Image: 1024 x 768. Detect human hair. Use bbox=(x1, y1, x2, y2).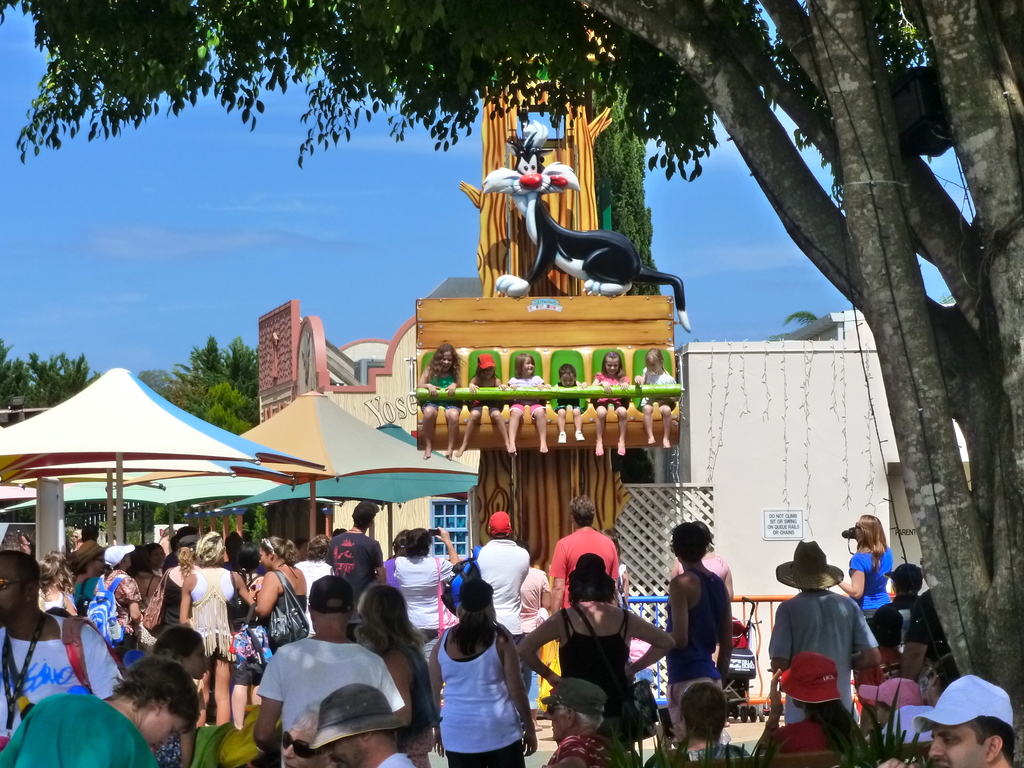
bbox=(566, 556, 612, 602).
